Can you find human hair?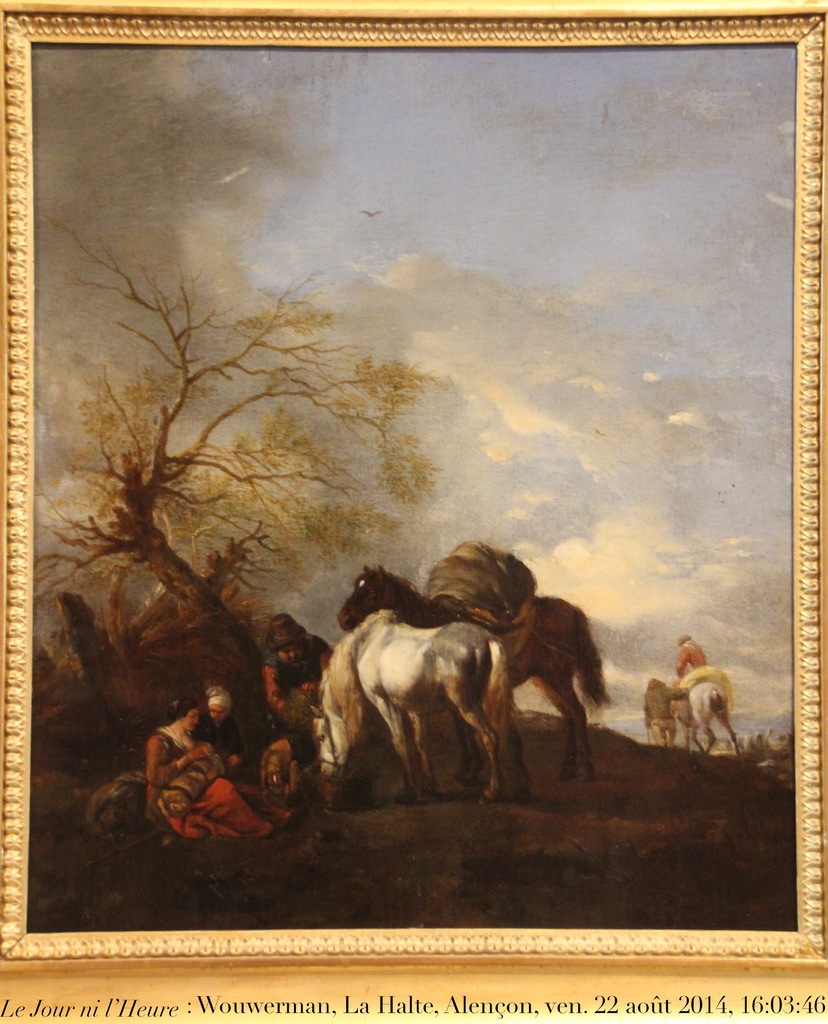
Yes, bounding box: 163:698:200:722.
